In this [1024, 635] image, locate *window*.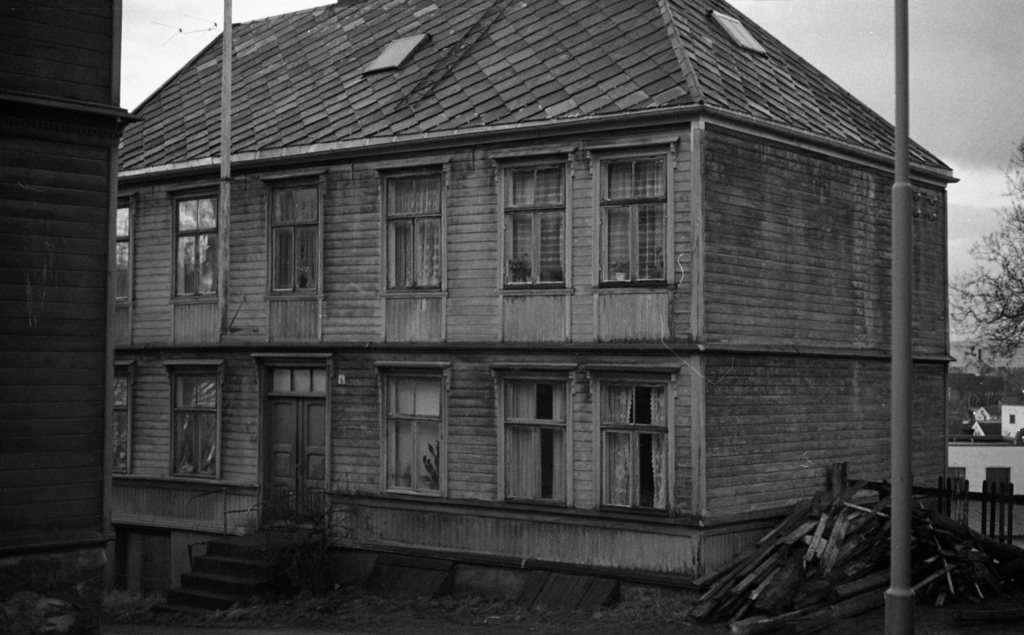
Bounding box: BBox(390, 371, 440, 498).
